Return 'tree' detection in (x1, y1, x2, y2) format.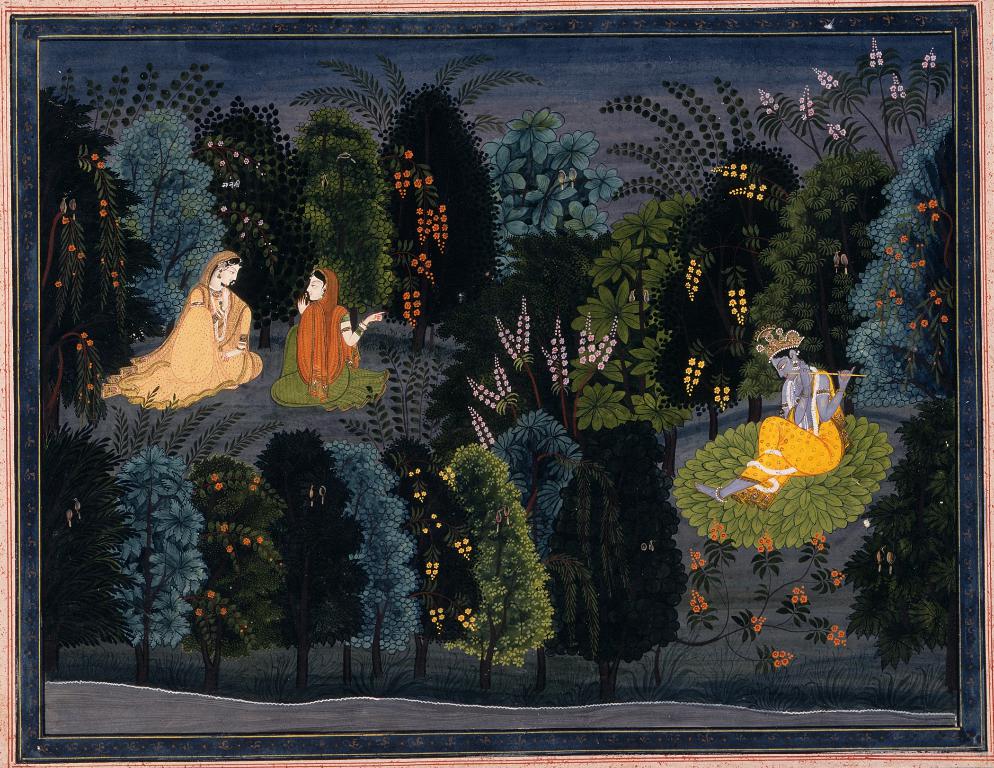
(742, 147, 883, 406).
